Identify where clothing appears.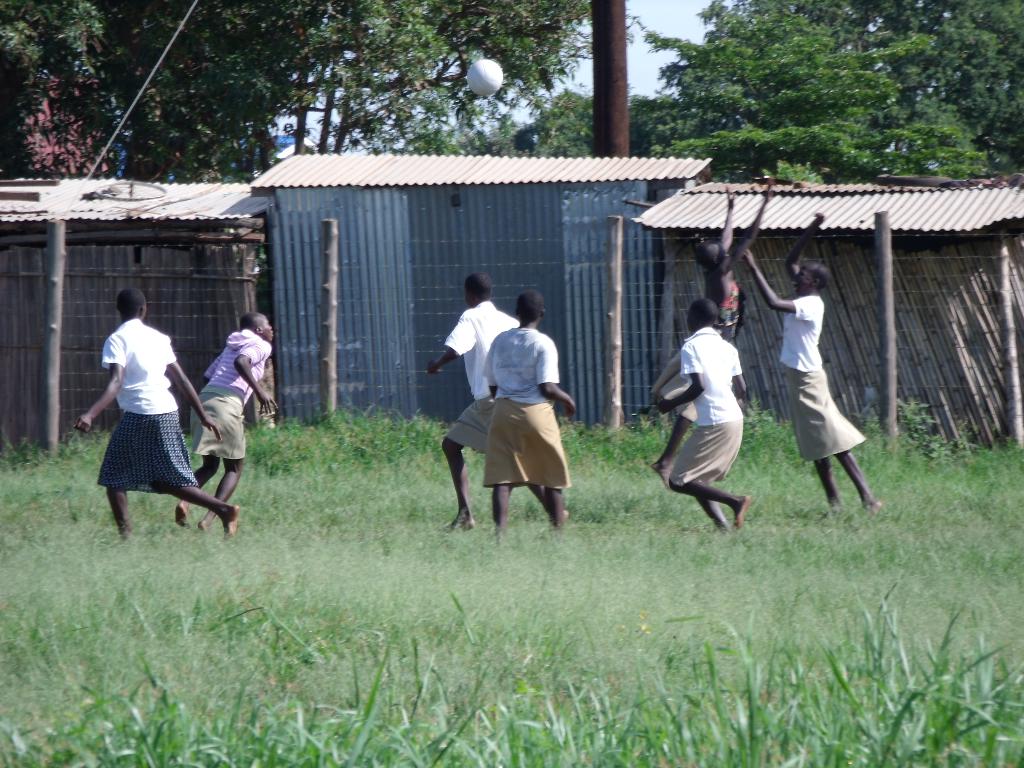
Appears at {"x1": 189, "y1": 329, "x2": 273, "y2": 463}.
